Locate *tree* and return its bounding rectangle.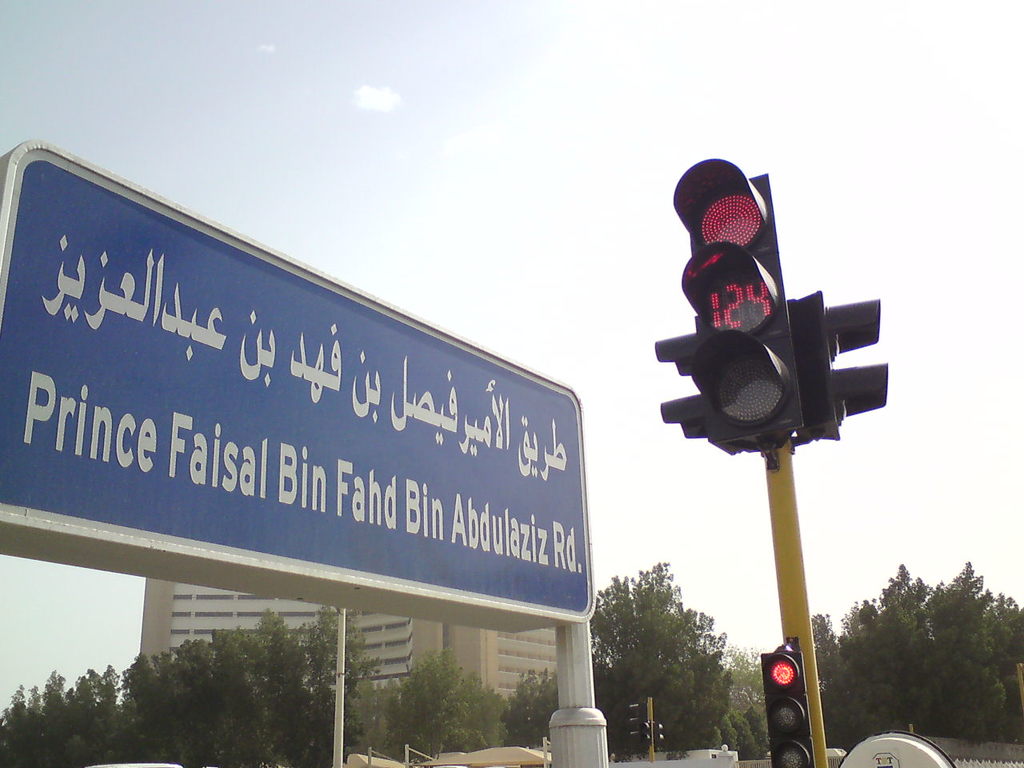
x1=494, y1=671, x2=562, y2=755.
